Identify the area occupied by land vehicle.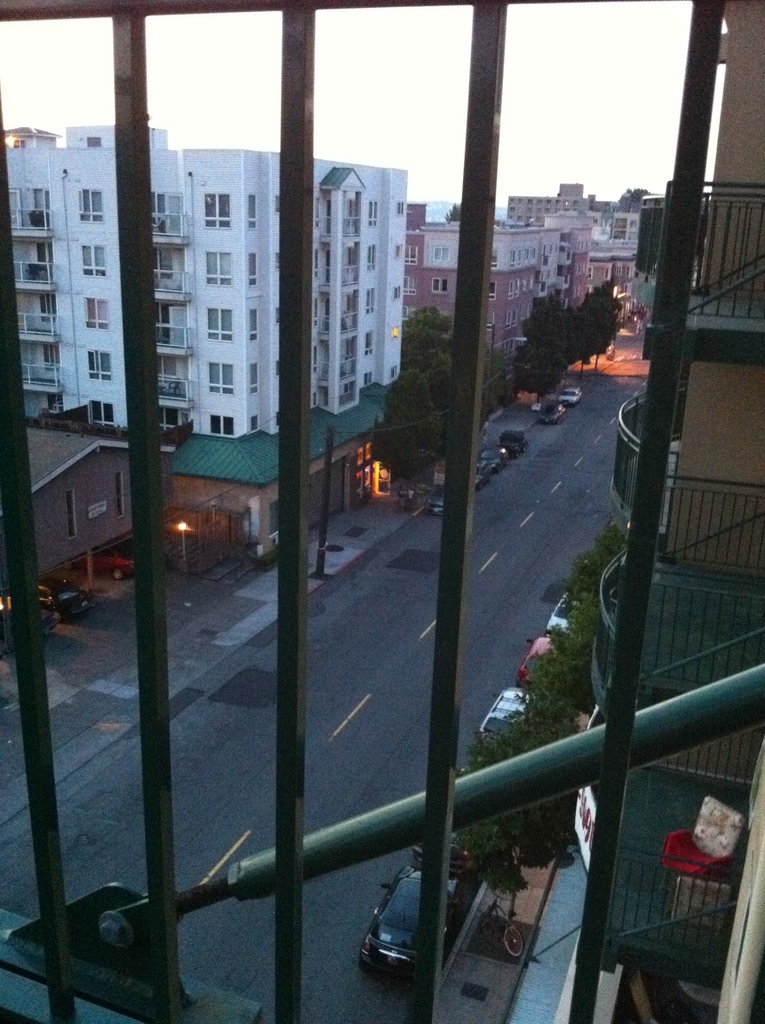
Area: select_region(362, 871, 467, 986).
